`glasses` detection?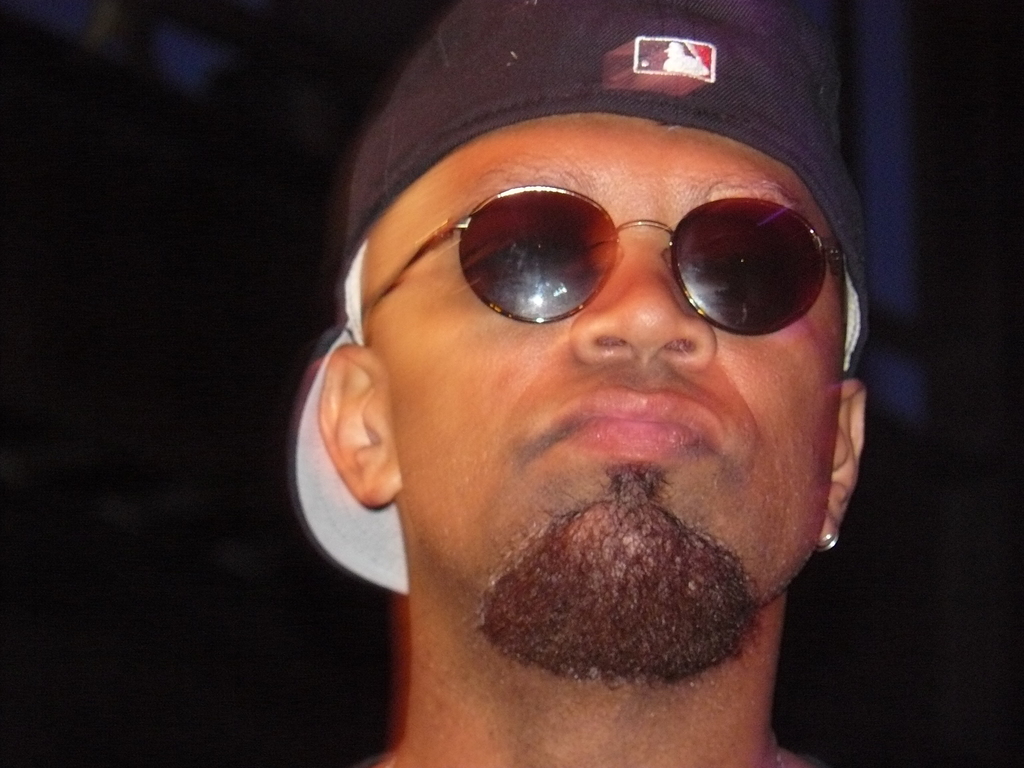
{"x1": 353, "y1": 180, "x2": 864, "y2": 335}
